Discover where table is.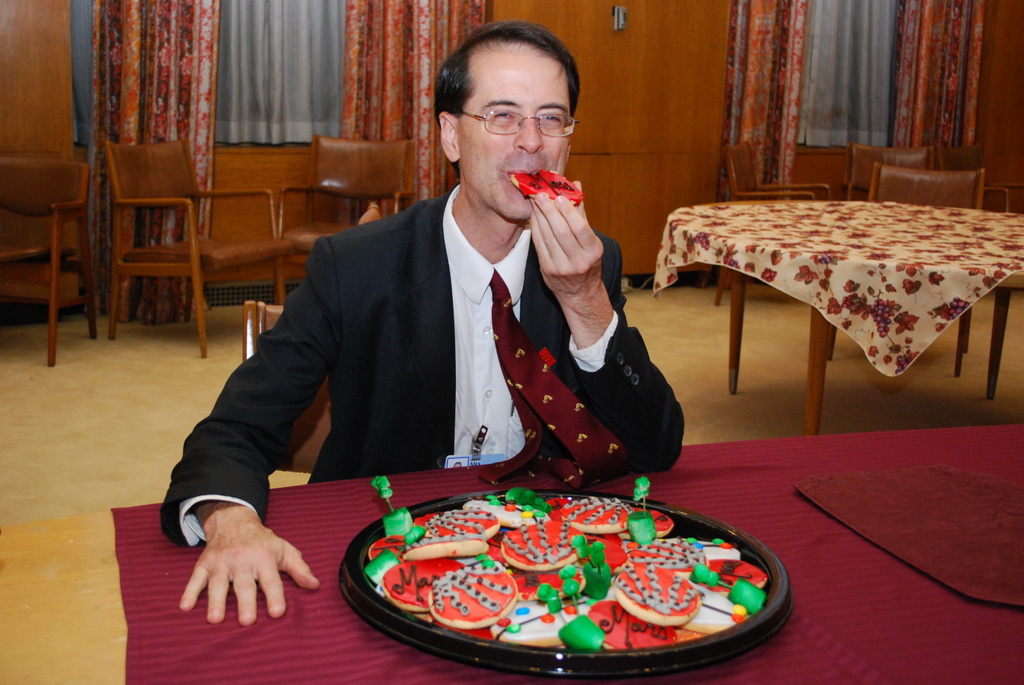
Discovered at box(0, 421, 1021, 684).
